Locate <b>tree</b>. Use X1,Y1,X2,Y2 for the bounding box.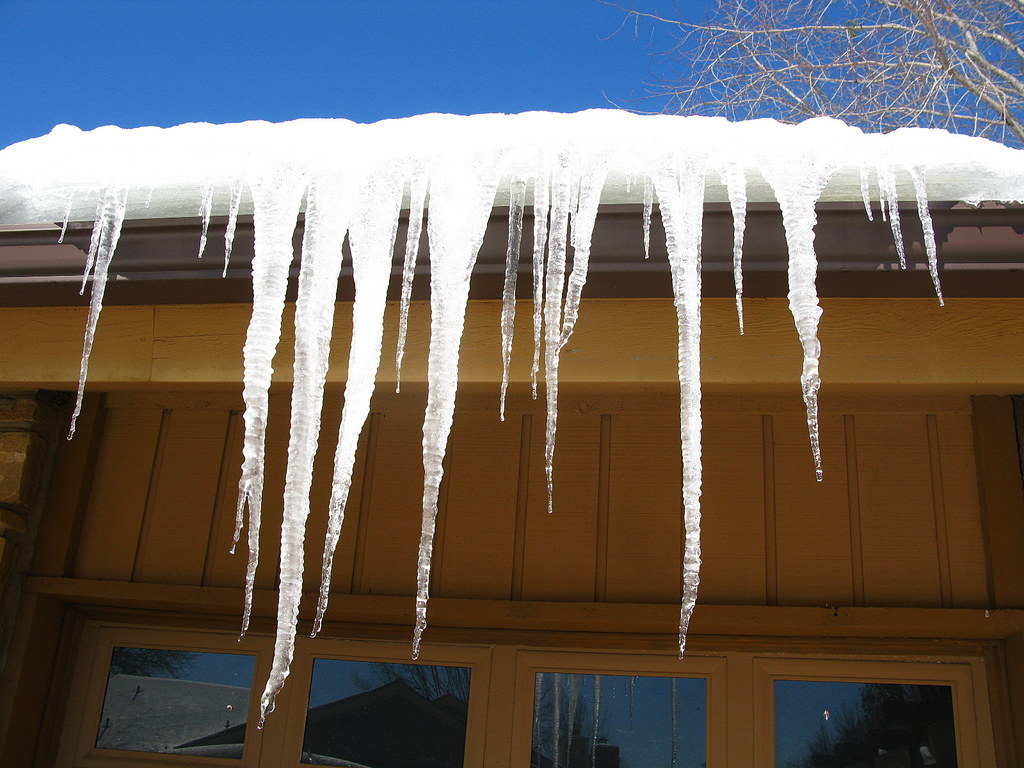
609,0,1023,145.
